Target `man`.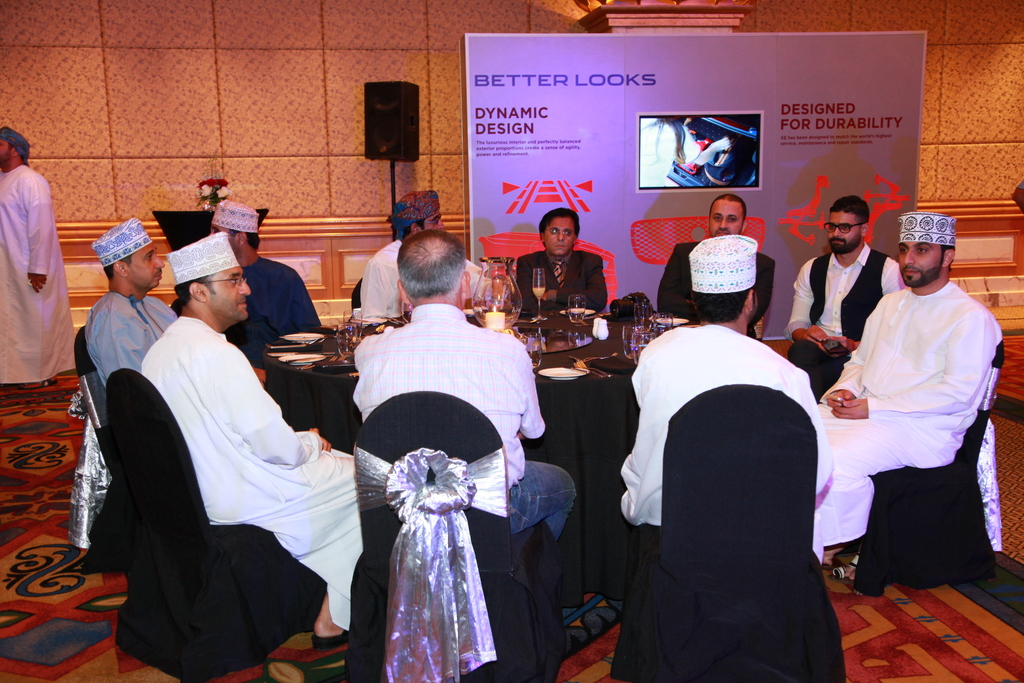
Target region: bbox(355, 230, 578, 544).
